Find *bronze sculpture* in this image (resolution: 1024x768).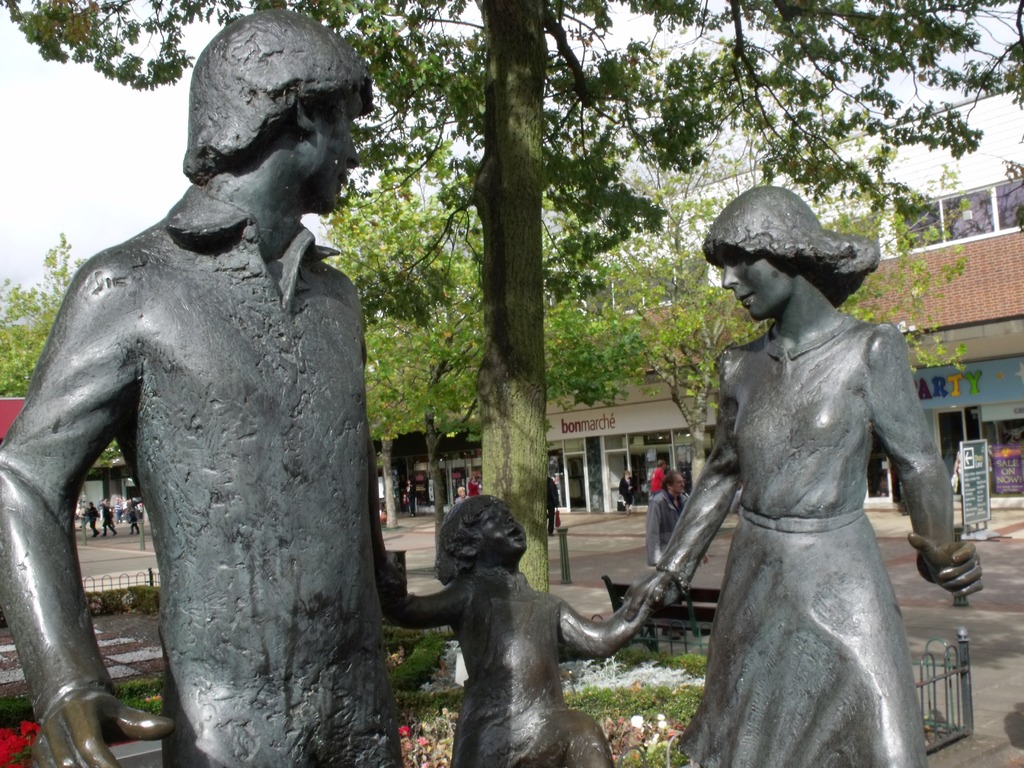
rect(628, 192, 975, 762).
